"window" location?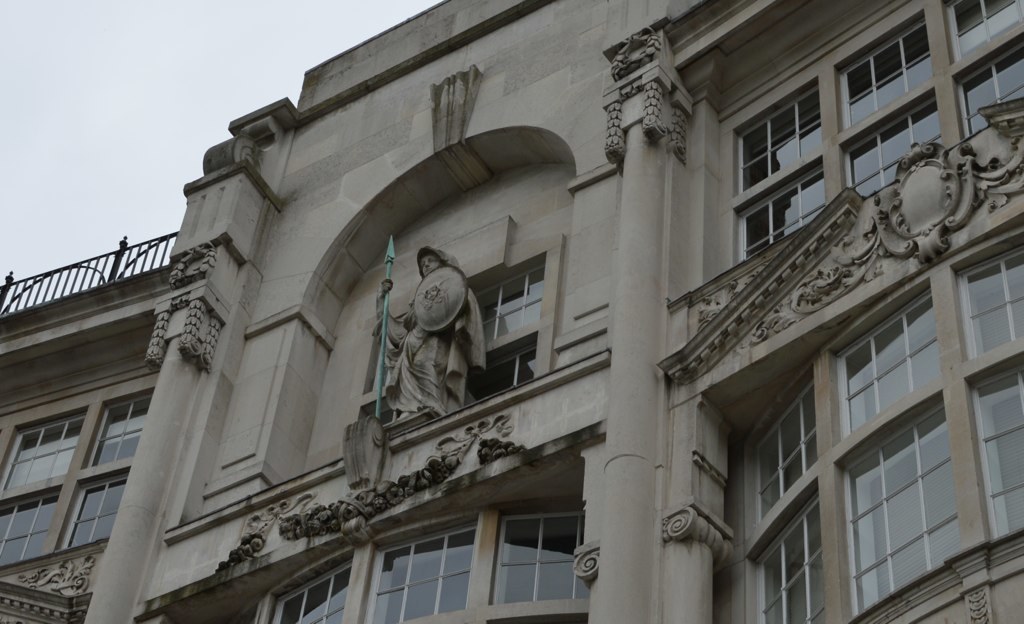
bbox(371, 518, 475, 623)
